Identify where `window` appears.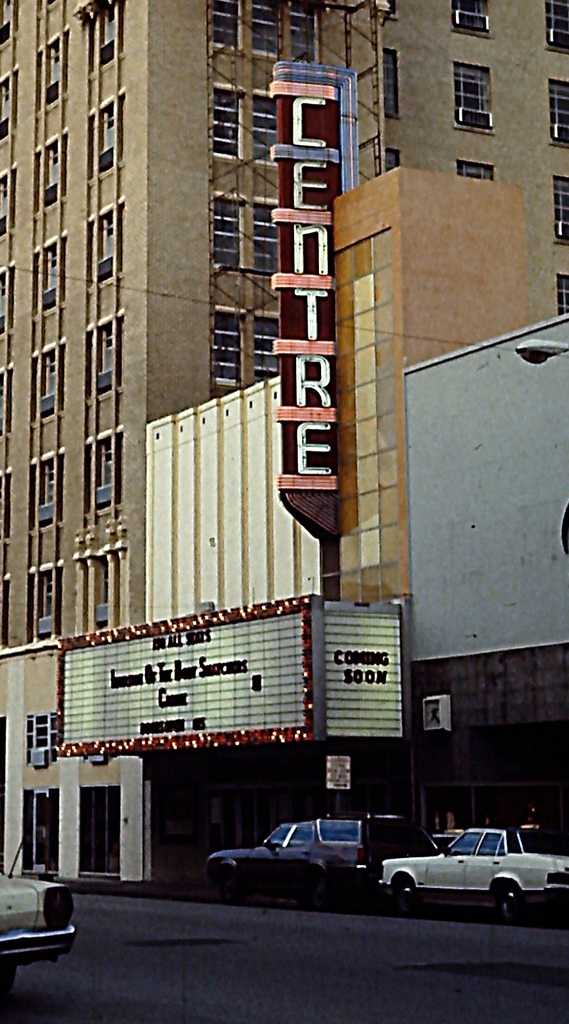
Appears at 92/1/119/76.
